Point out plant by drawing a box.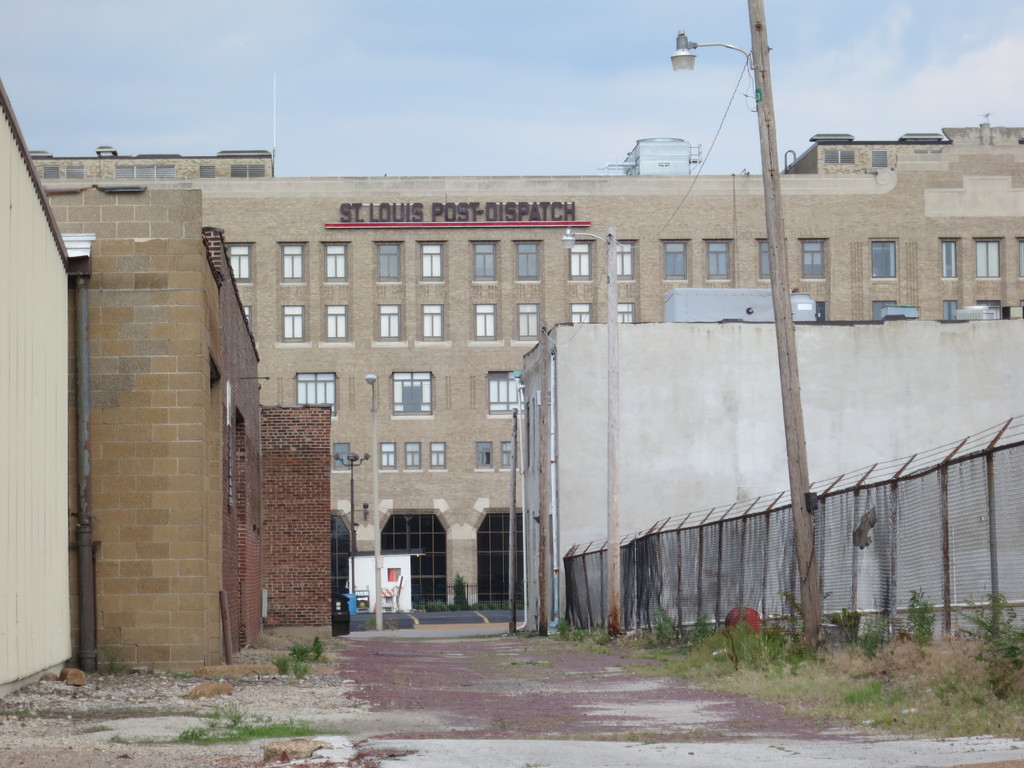
<box>452,570,474,611</box>.
